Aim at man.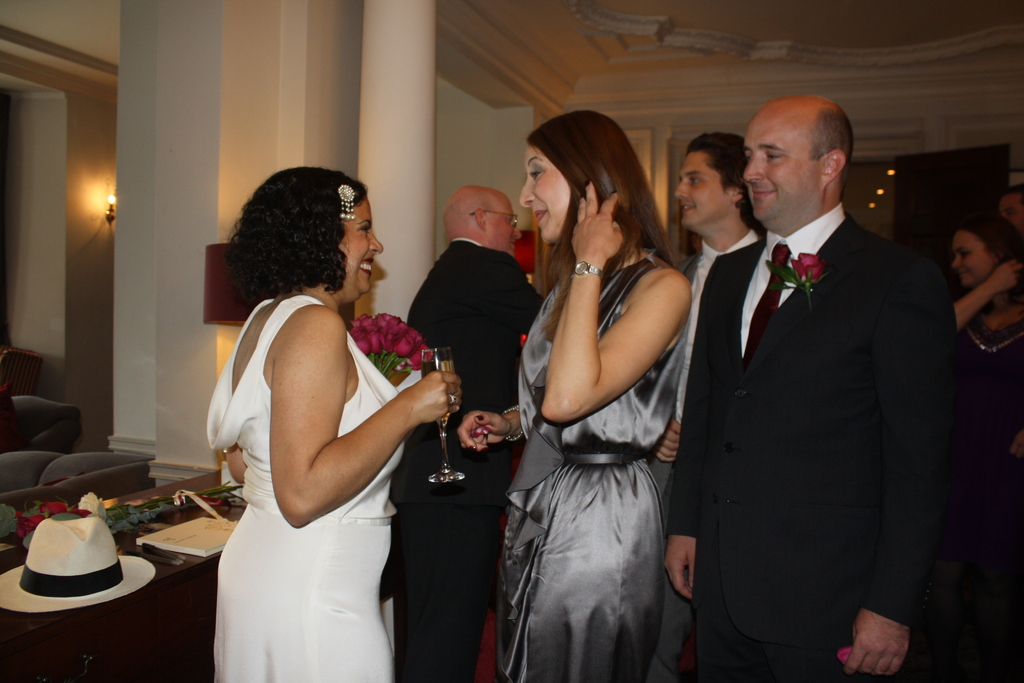
Aimed at Rect(635, 80, 957, 682).
